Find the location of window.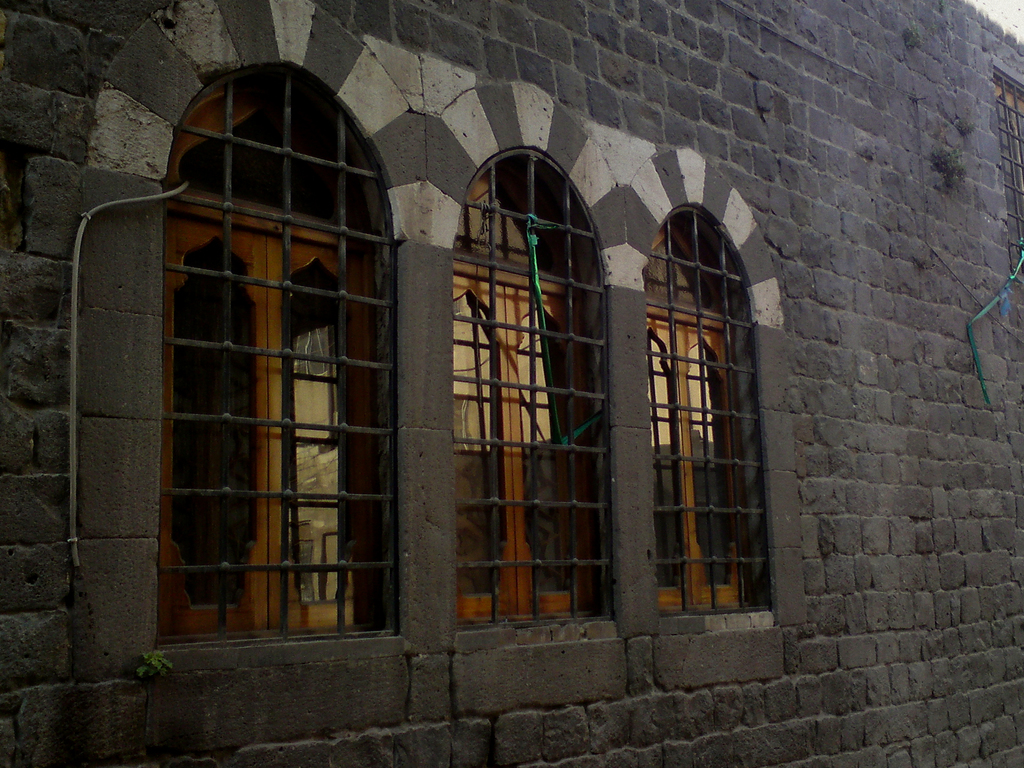
Location: left=426, top=121, right=624, bottom=633.
